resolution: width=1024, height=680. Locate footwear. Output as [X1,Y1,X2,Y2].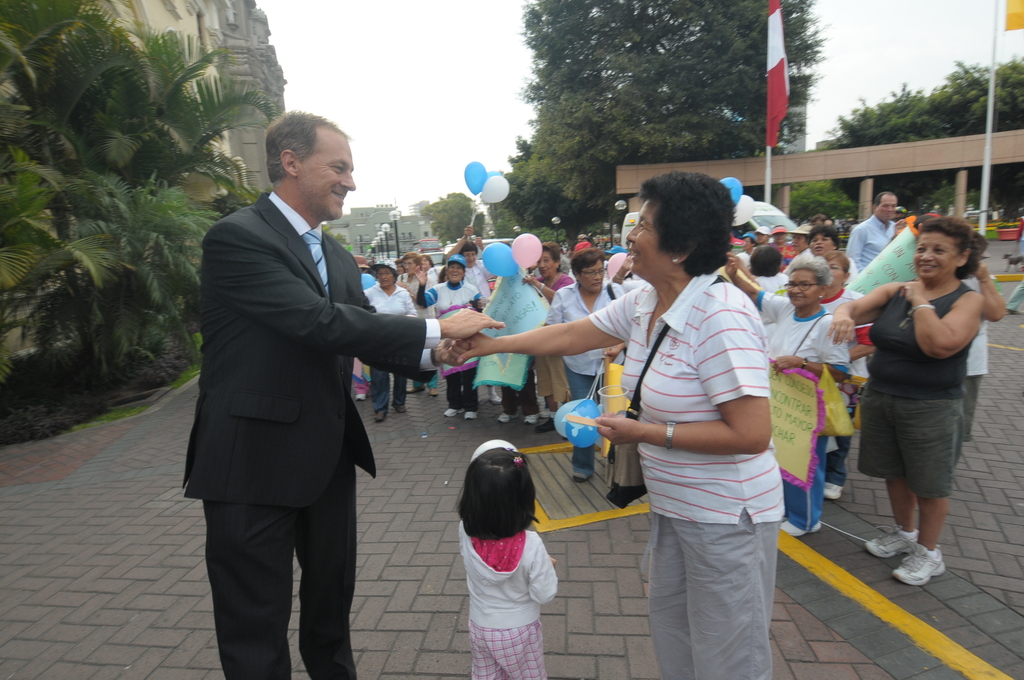
[780,522,815,538].
